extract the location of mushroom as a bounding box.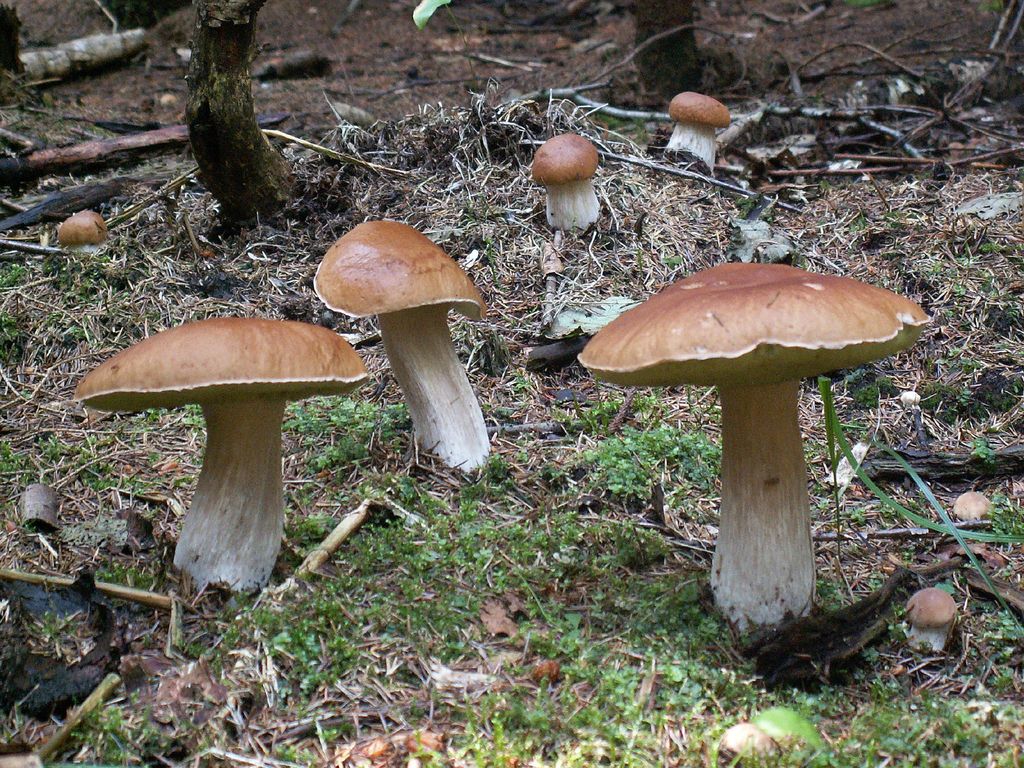
bbox=(313, 221, 493, 475).
